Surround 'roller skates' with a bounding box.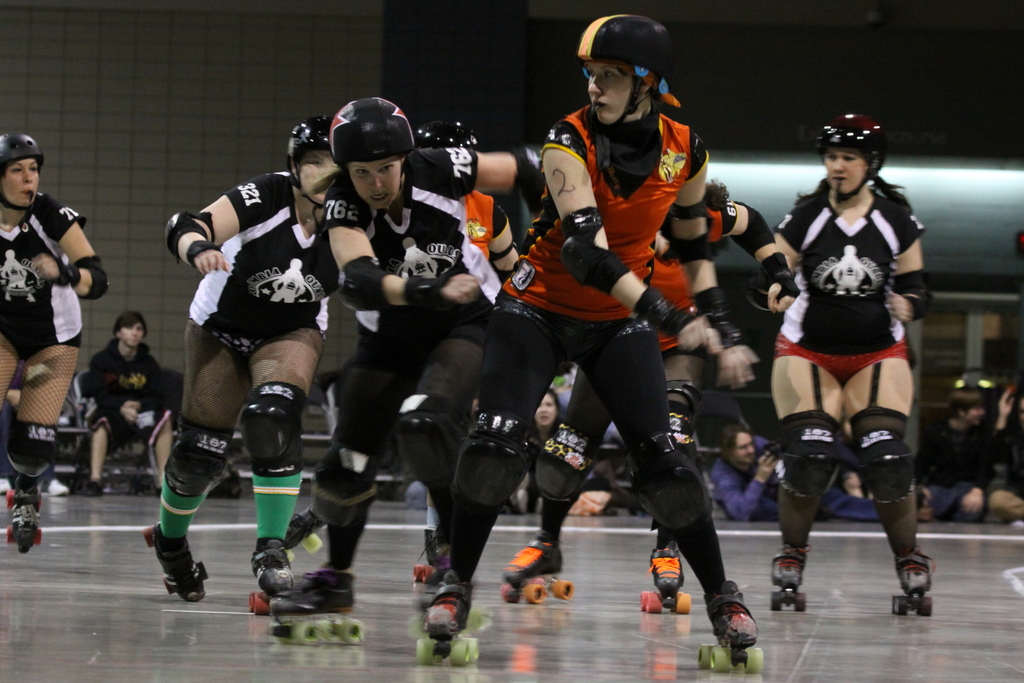
285 504 329 556.
